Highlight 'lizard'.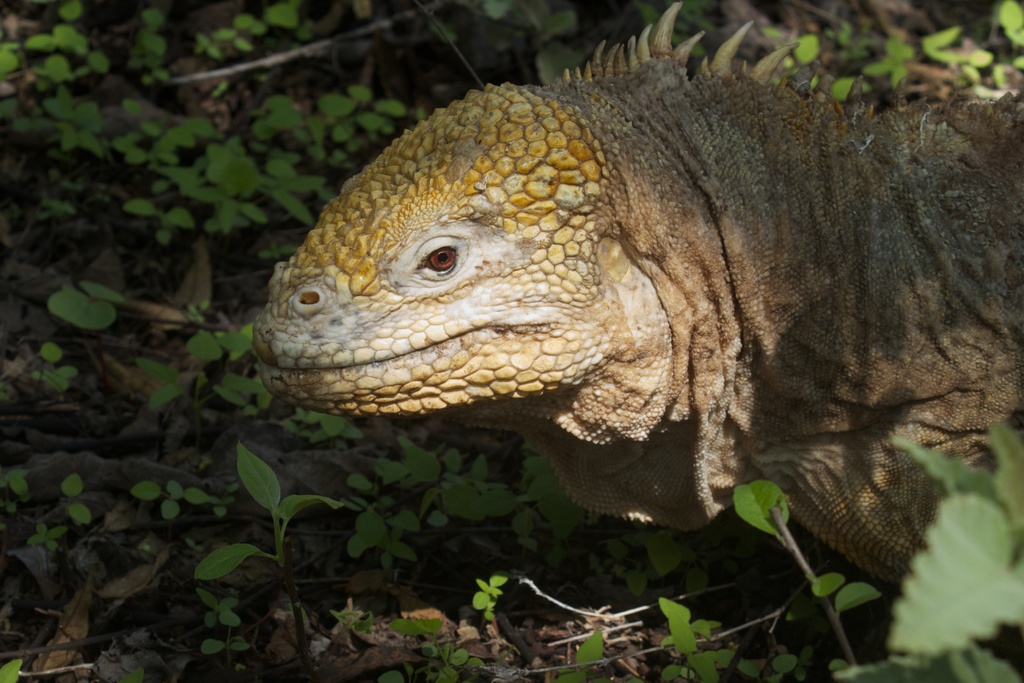
Highlighted region: region(243, 14, 1012, 639).
